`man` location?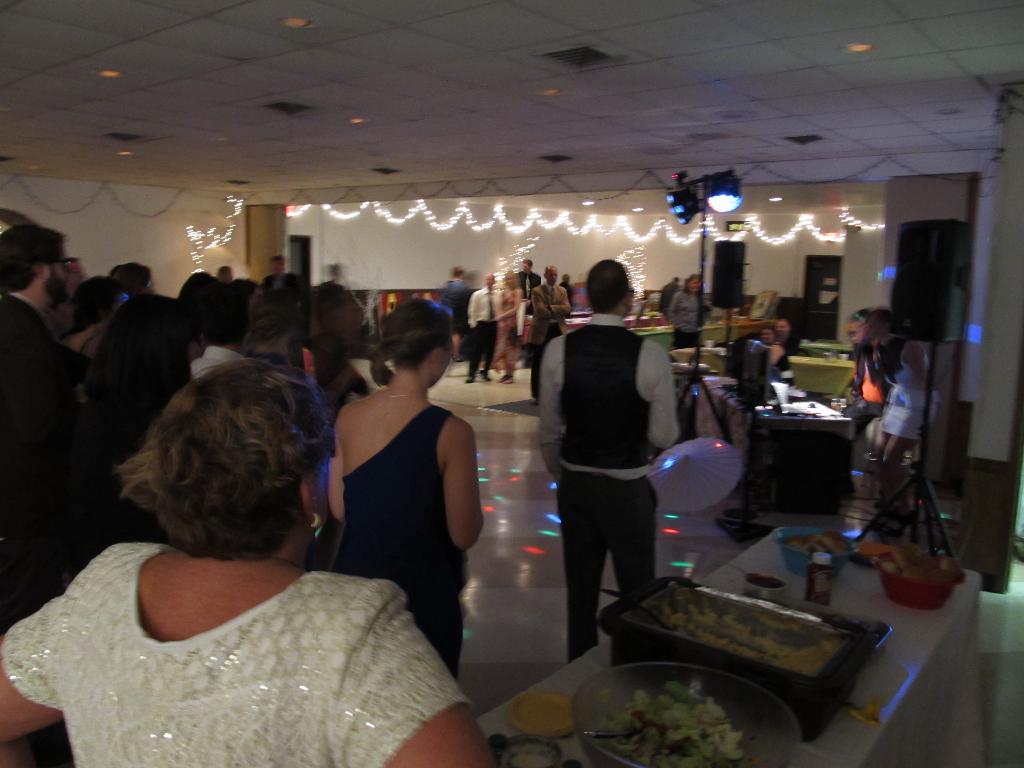
(left=534, top=270, right=684, bottom=656)
